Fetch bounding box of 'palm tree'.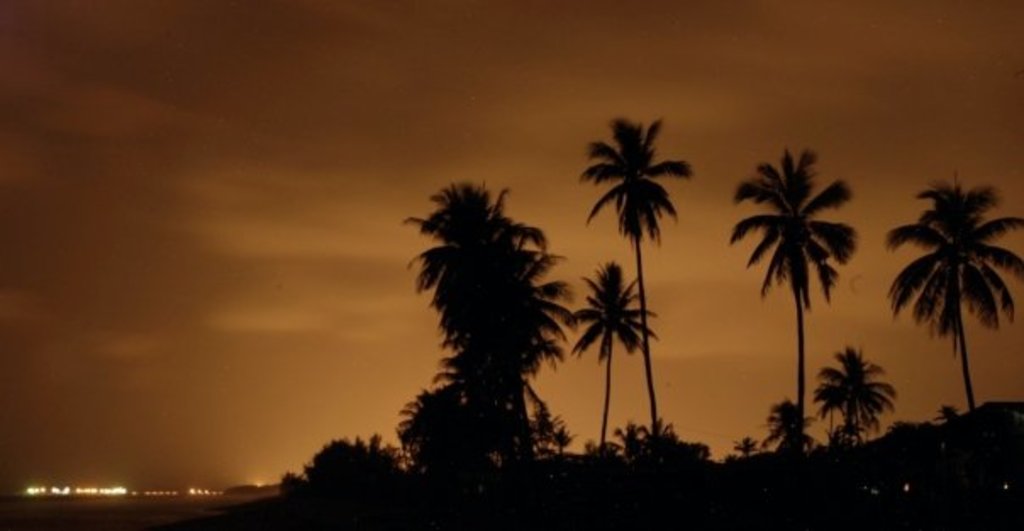
Bbox: [885, 175, 1016, 405].
